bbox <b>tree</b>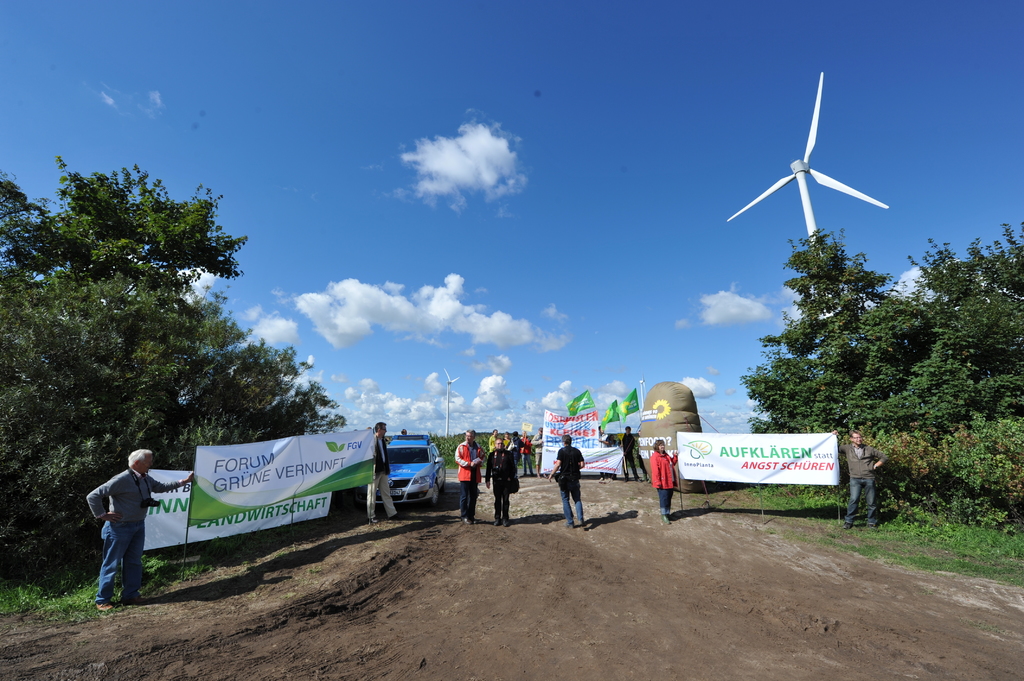
<box>735,221,917,465</box>
